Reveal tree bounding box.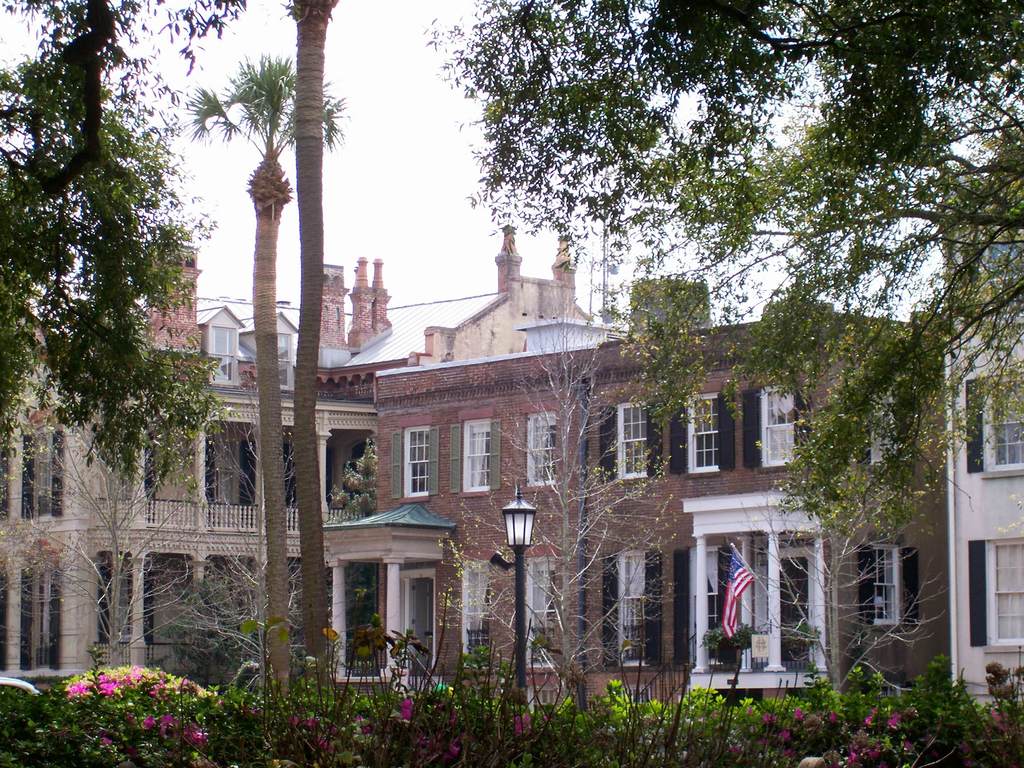
Revealed: [left=424, top=0, right=1023, bottom=549].
